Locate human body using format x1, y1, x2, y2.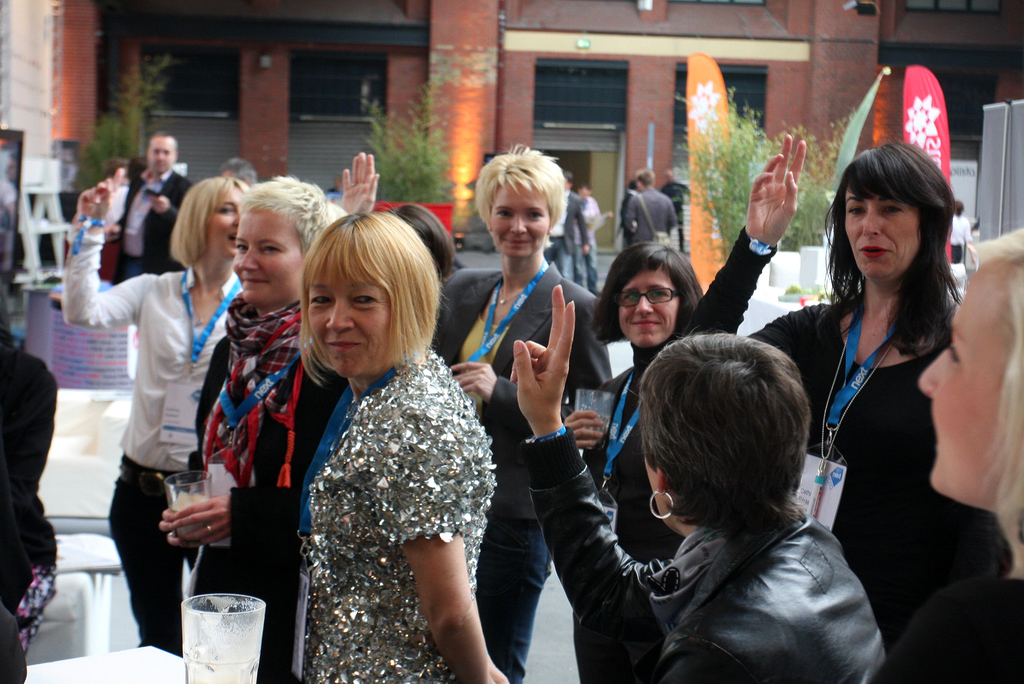
690, 136, 997, 653.
